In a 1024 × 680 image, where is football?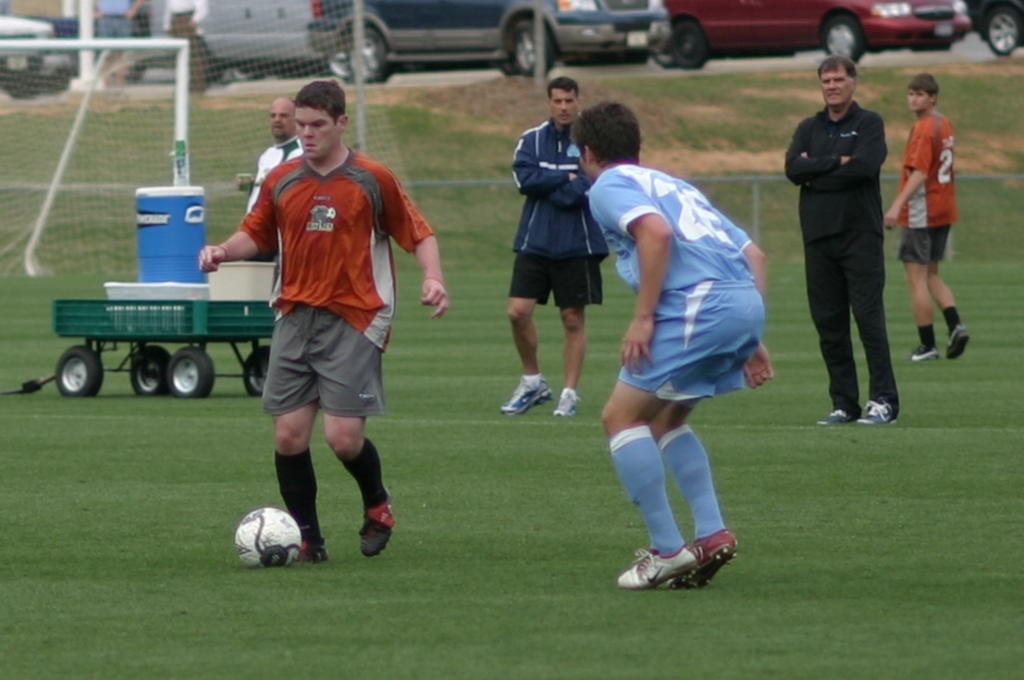
[225,506,306,571].
